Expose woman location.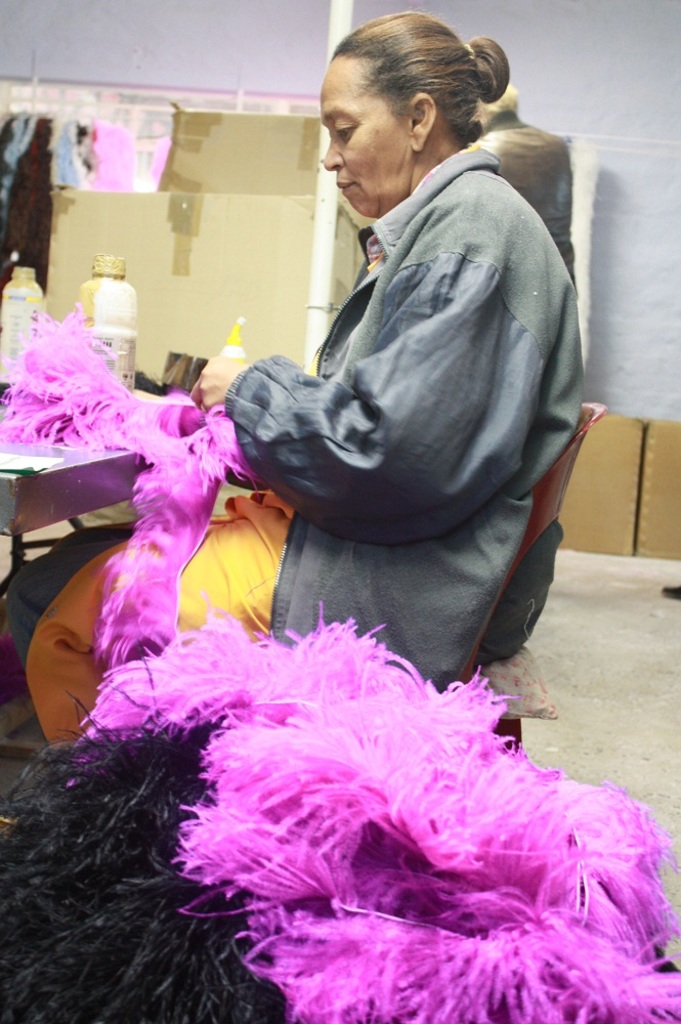
Exposed at (x1=169, y1=33, x2=599, y2=938).
